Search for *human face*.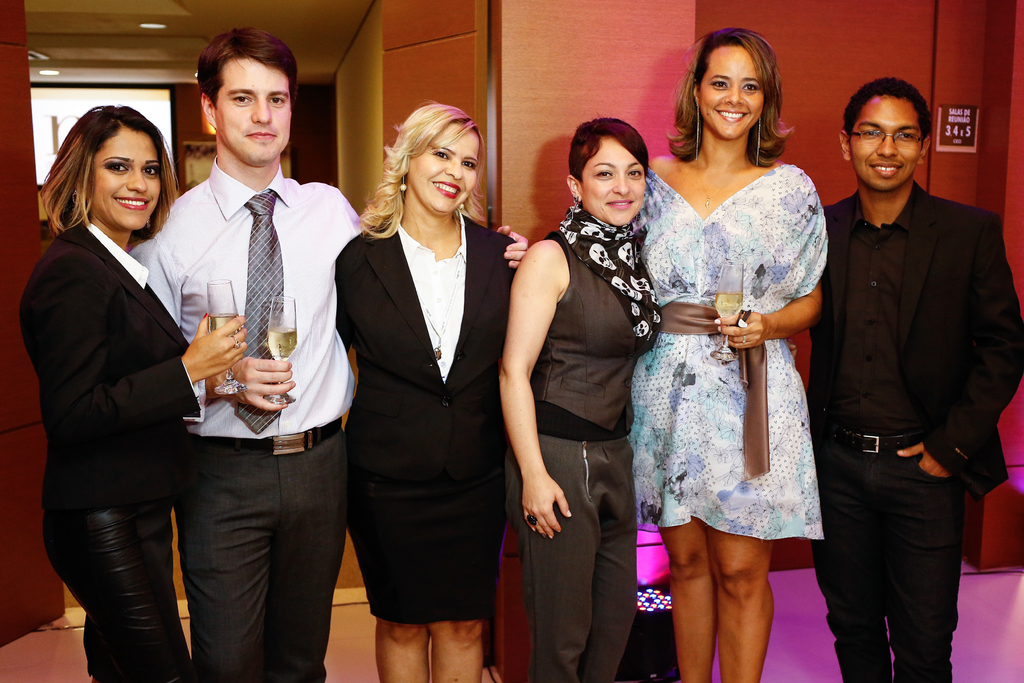
Found at 88, 125, 164, 235.
